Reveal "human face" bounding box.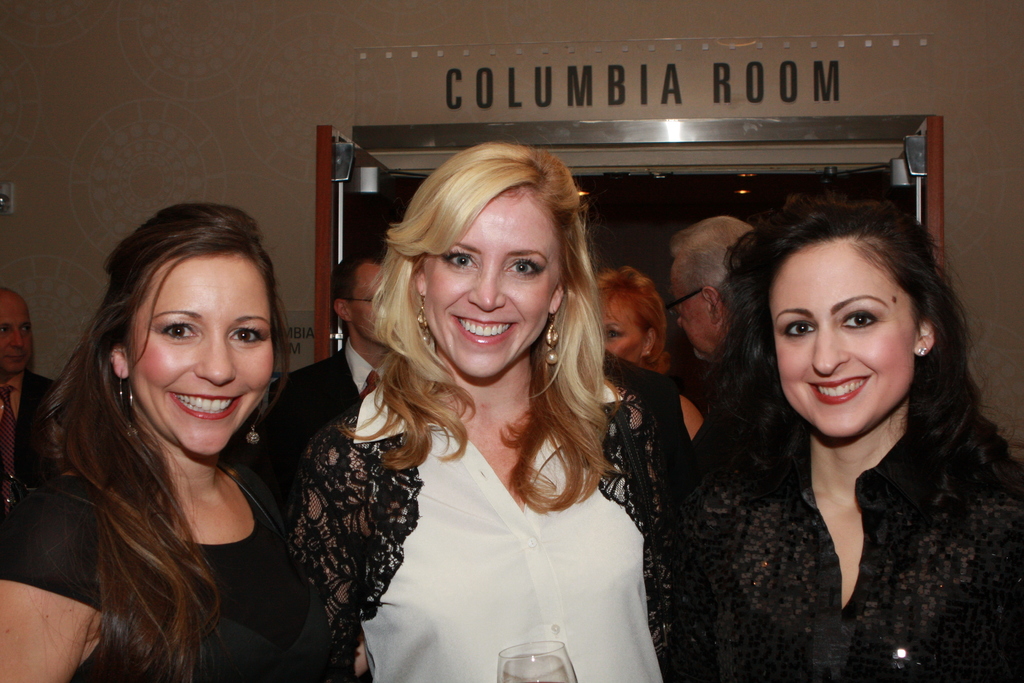
Revealed: crop(351, 264, 389, 344).
